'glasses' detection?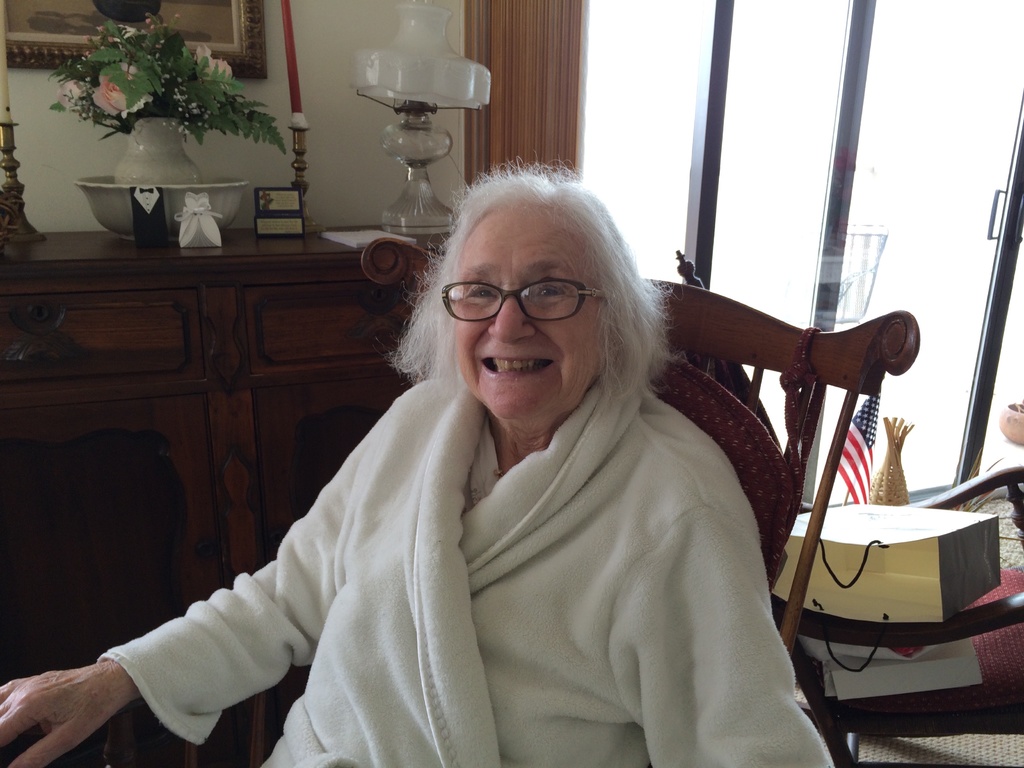
437:273:610:323
